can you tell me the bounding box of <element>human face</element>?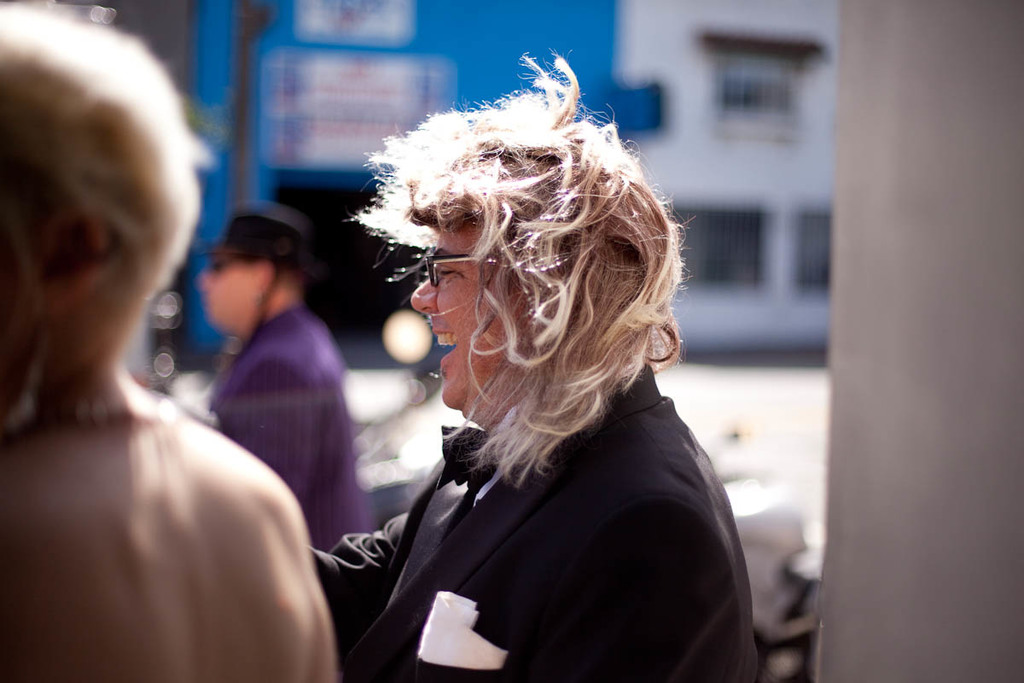
detection(0, 207, 55, 378).
